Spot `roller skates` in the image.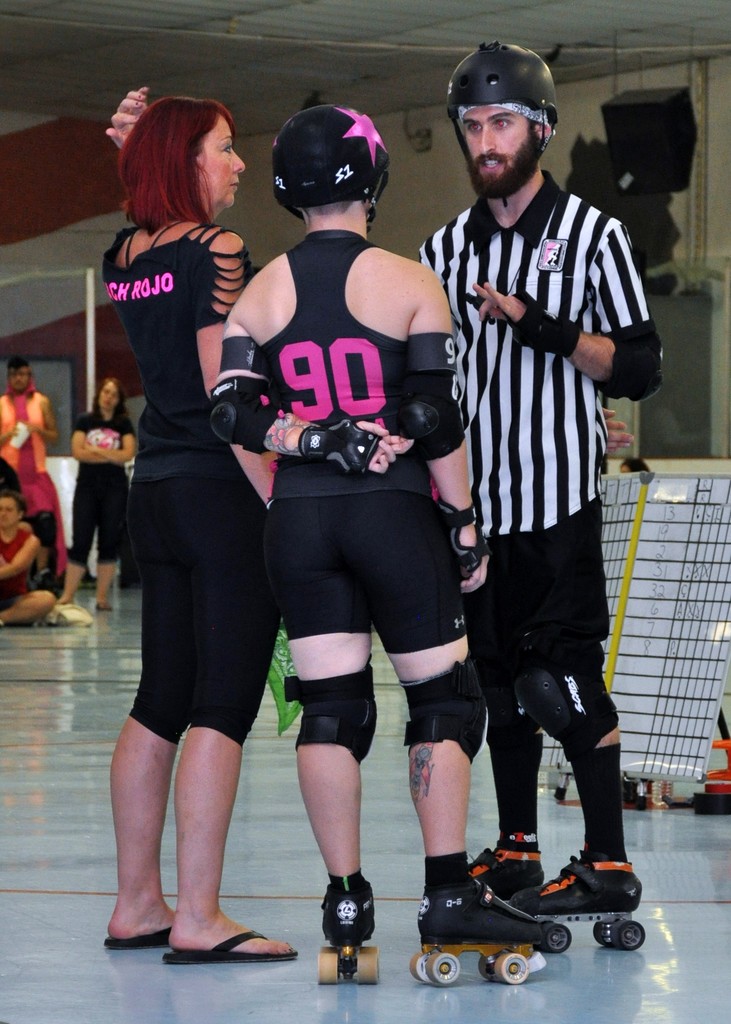
`roller skates` found at x1=511, y1=851, x2=644, y2=949.
